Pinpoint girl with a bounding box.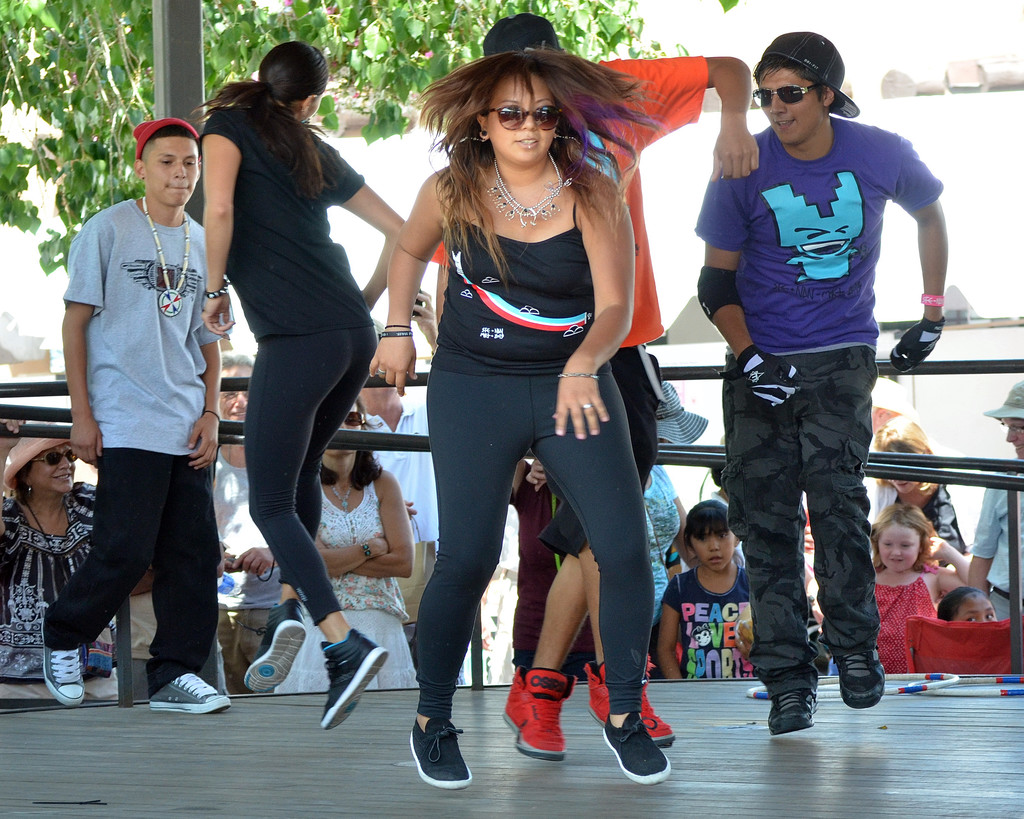
{"left": 938, "top": 578, "right": 1008, "bottom": 638}.
